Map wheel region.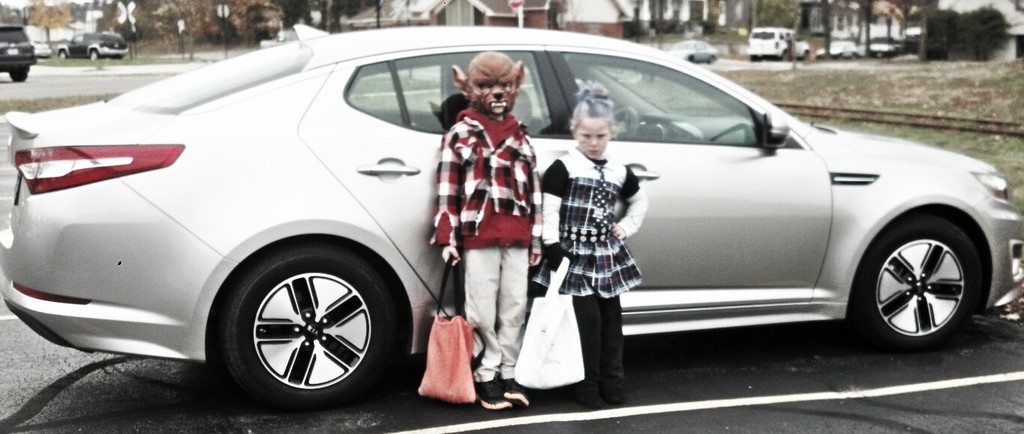
Mapped to 691 54 694 61.
